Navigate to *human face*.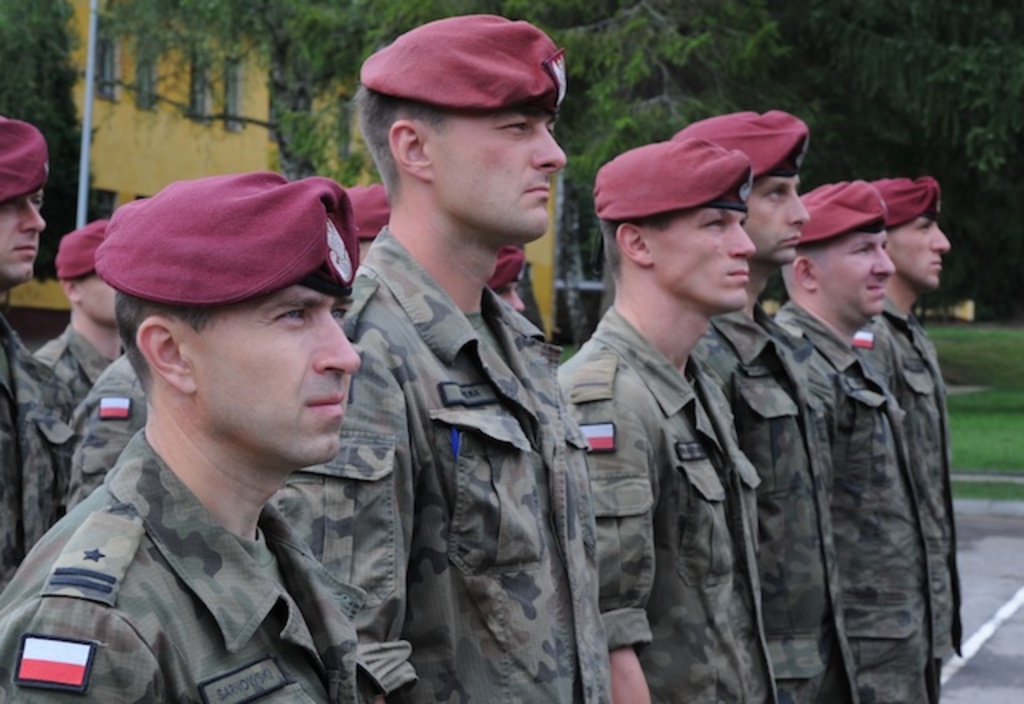
Navigation target: detection(77, 274, 118, 328).
